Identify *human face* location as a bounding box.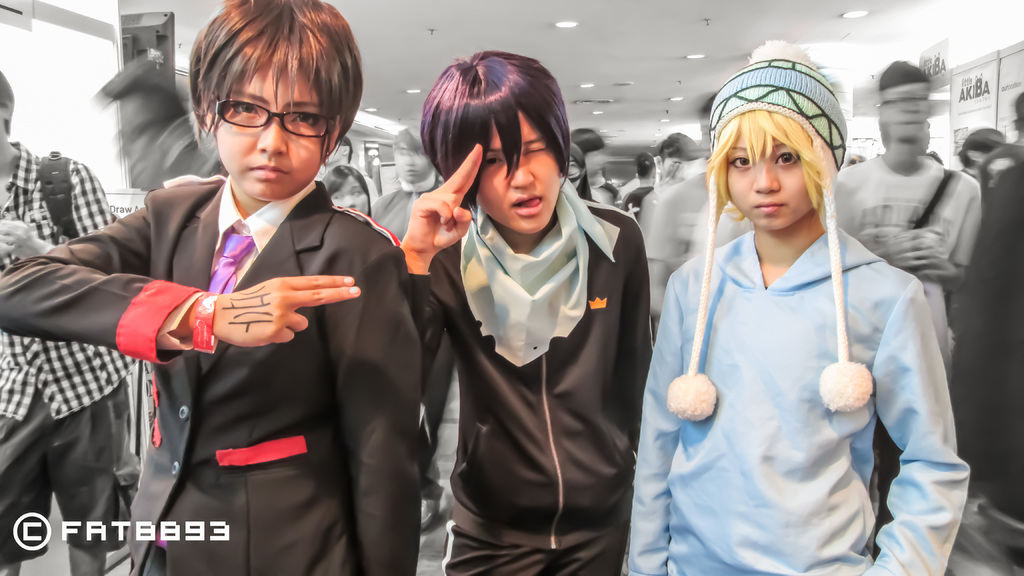
detection(216, 60, 339, 204).
